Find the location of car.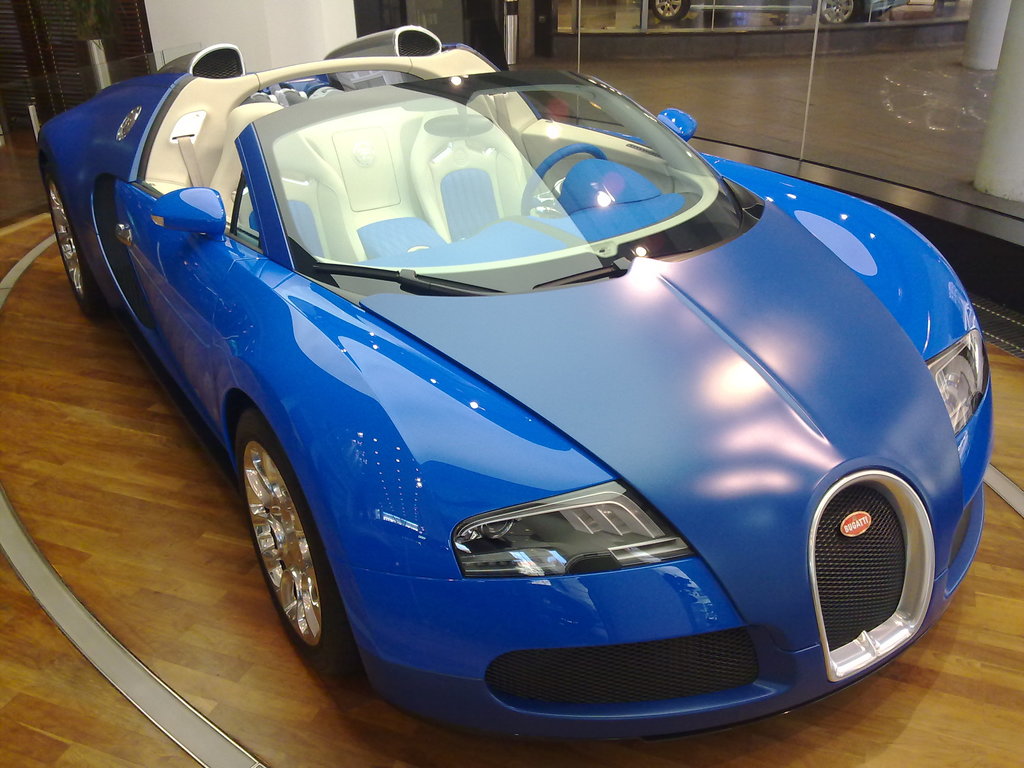
Location: [x1=51, y1=21, x2=1004, y2=746].
